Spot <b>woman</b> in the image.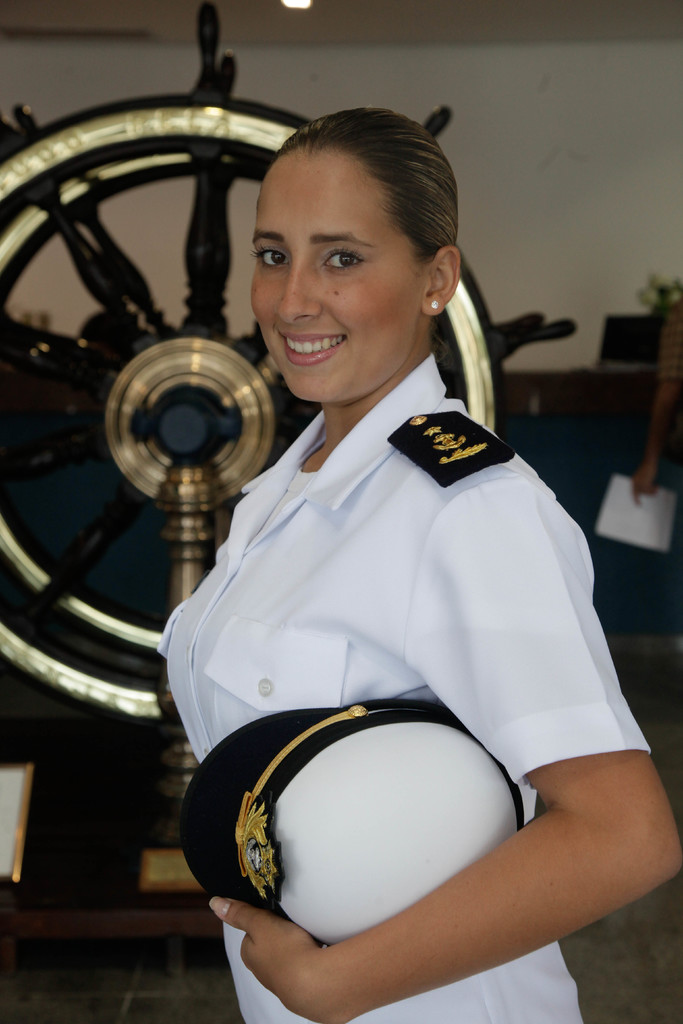
<b>woman</b> found at <bbox>122, 0, 678, 1004</bbox>.
